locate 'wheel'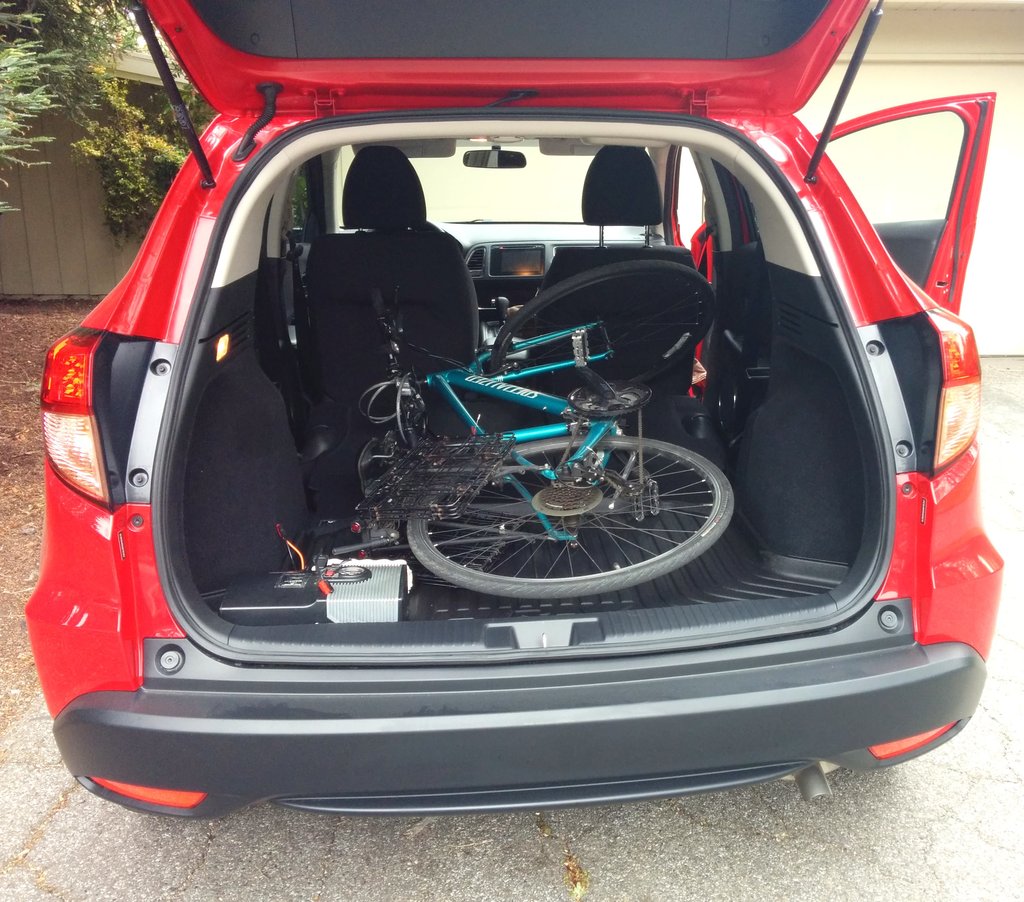
region(370, 220, 444, 234)
